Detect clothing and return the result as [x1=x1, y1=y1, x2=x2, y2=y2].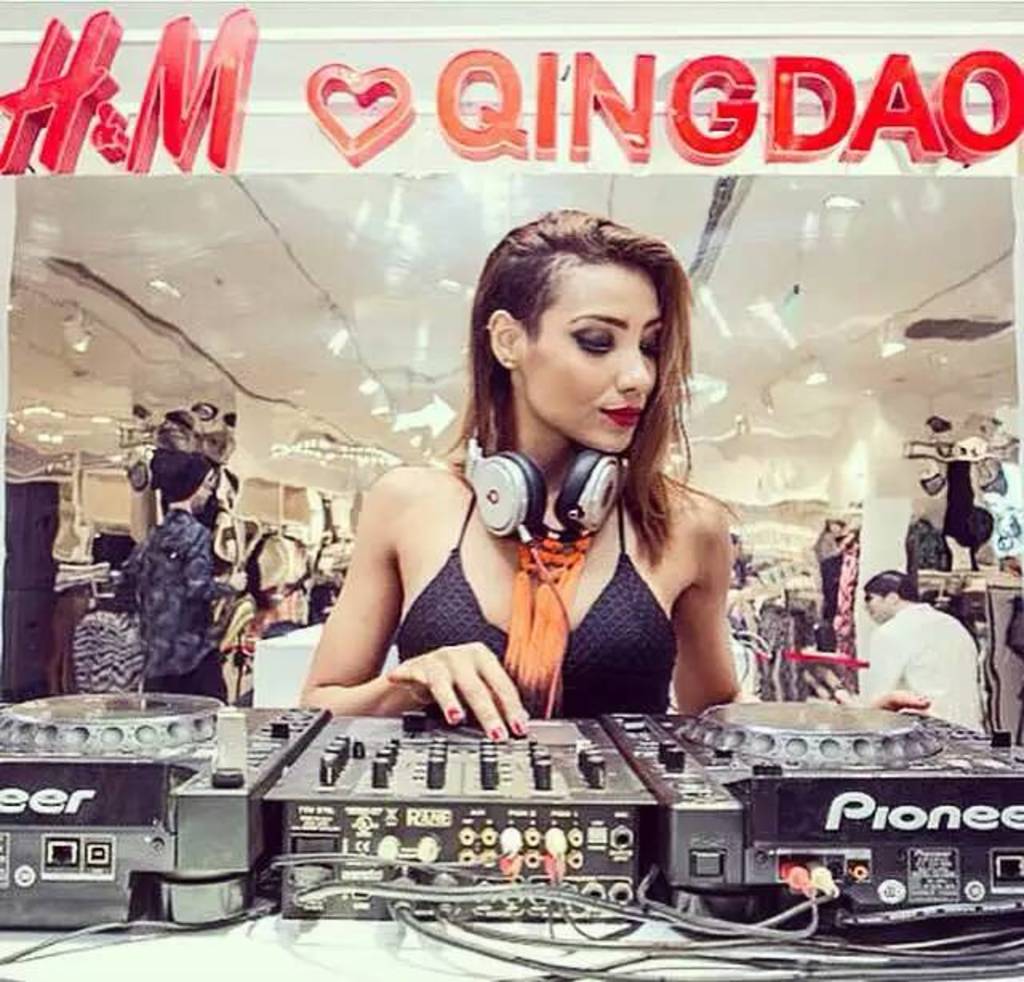
[x1=390, y1=488, x2=678, y2=713].
